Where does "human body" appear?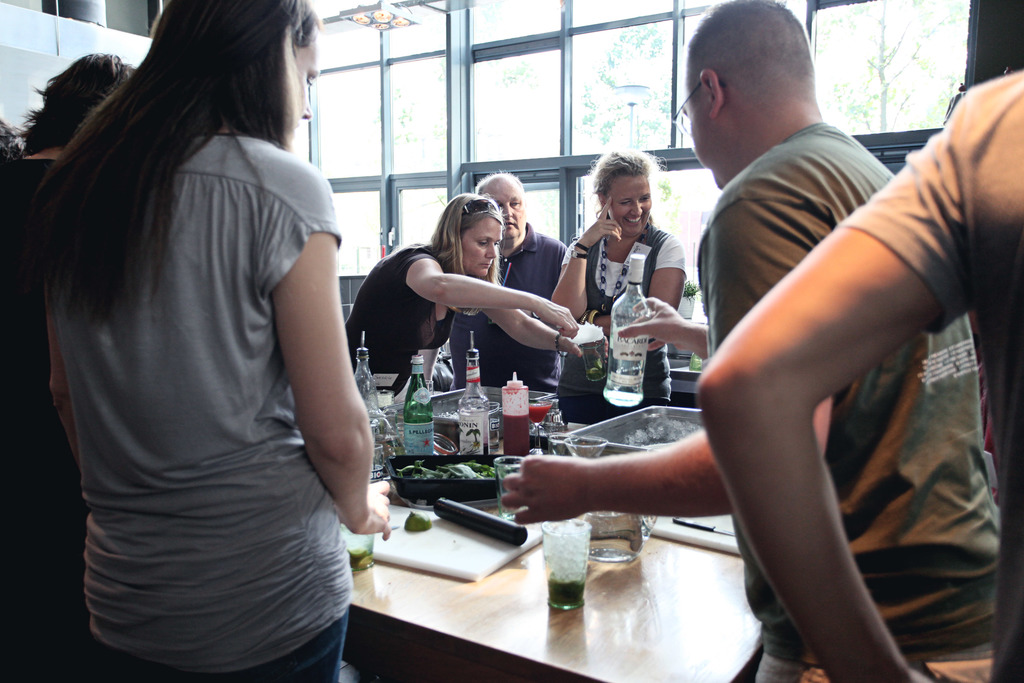
Appears at {"x1": 493, "y1": 114, "x2": 1005, "y2": 682}.
